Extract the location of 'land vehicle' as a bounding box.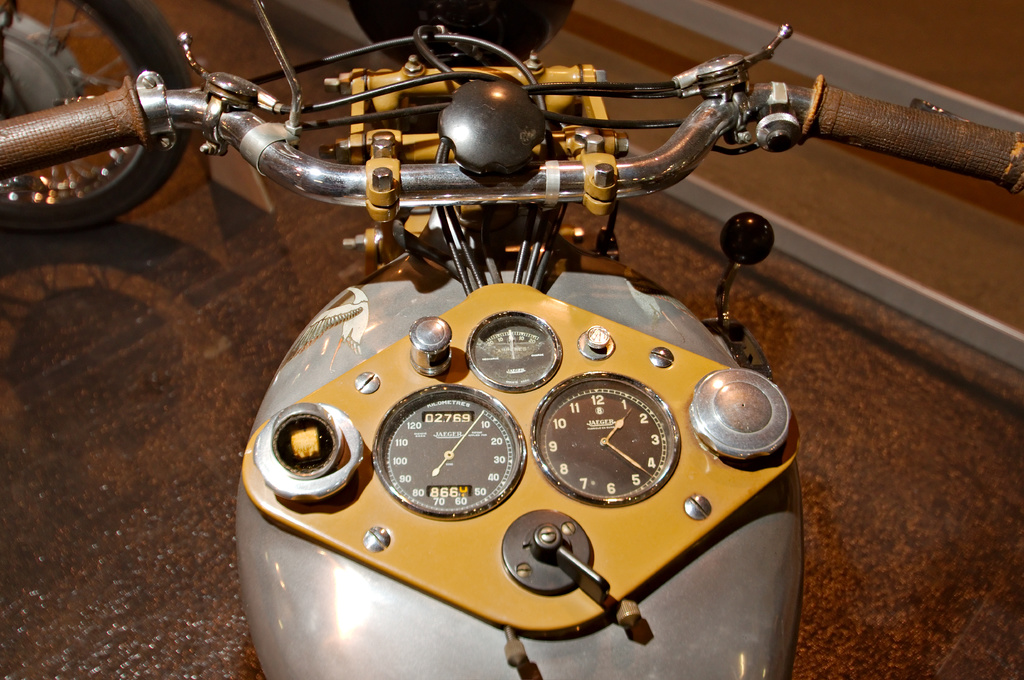
x1=0, y1=0, x2=198, y2=233.
